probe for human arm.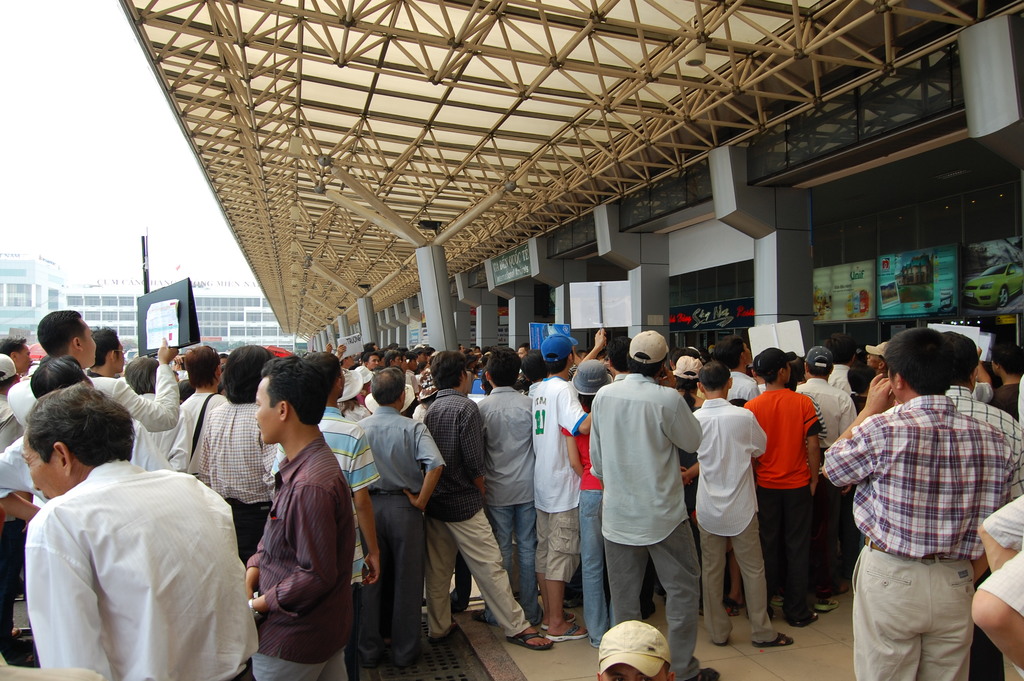
Probe result: bbox=[335, 341, 346, 361].
